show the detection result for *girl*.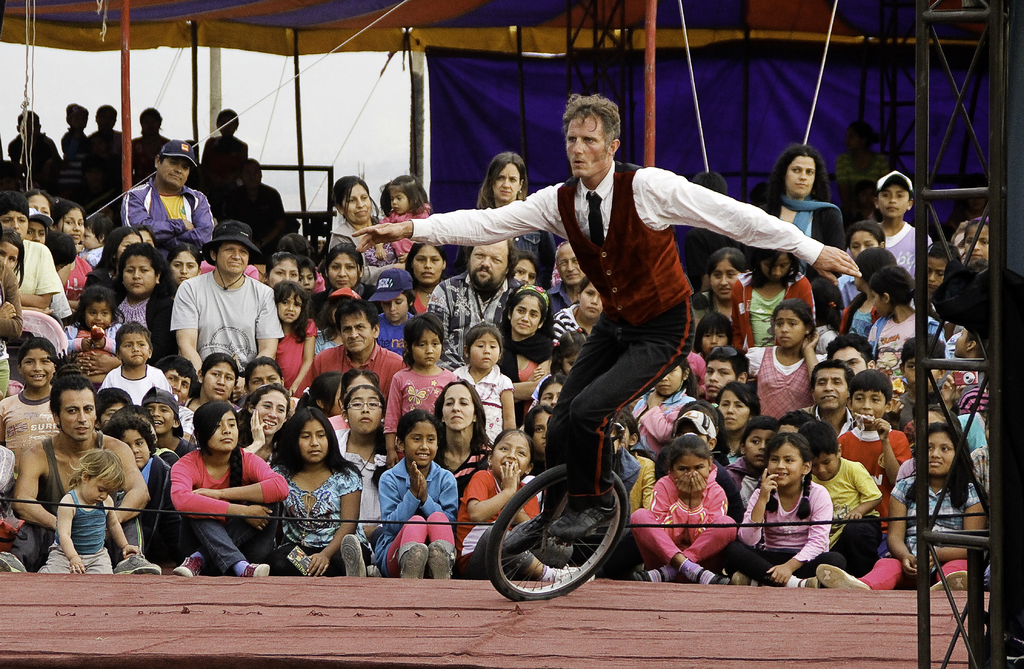
l=107, t=240, r=180, b=366.
